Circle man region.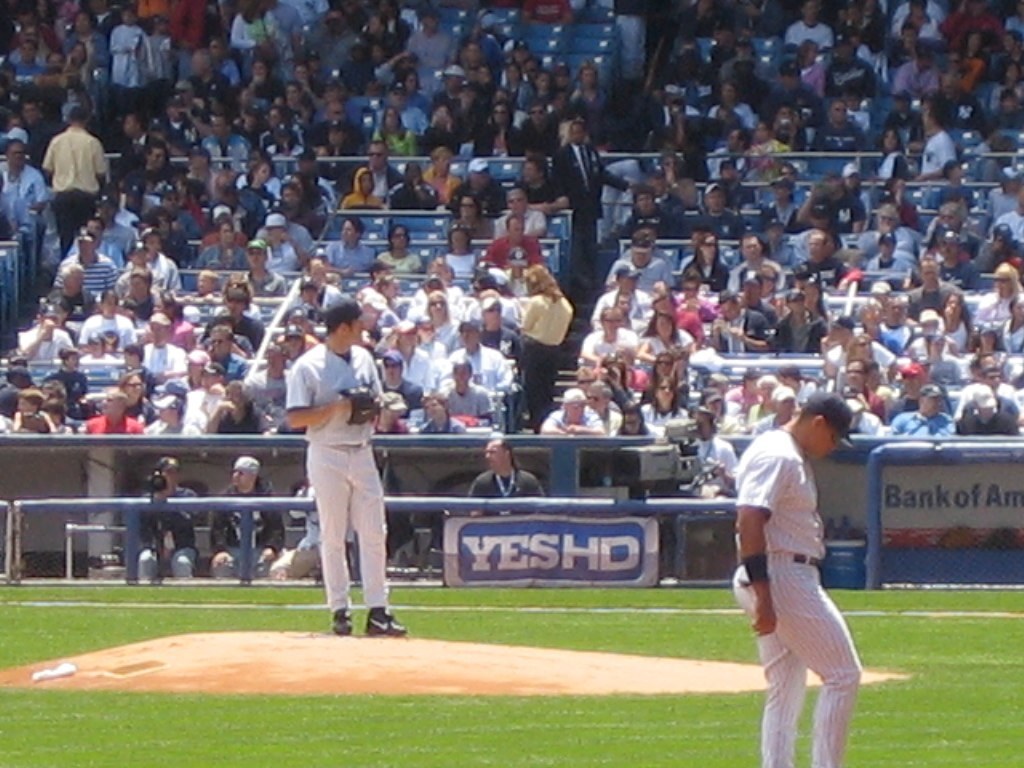
Region: 337 139 402 195.
